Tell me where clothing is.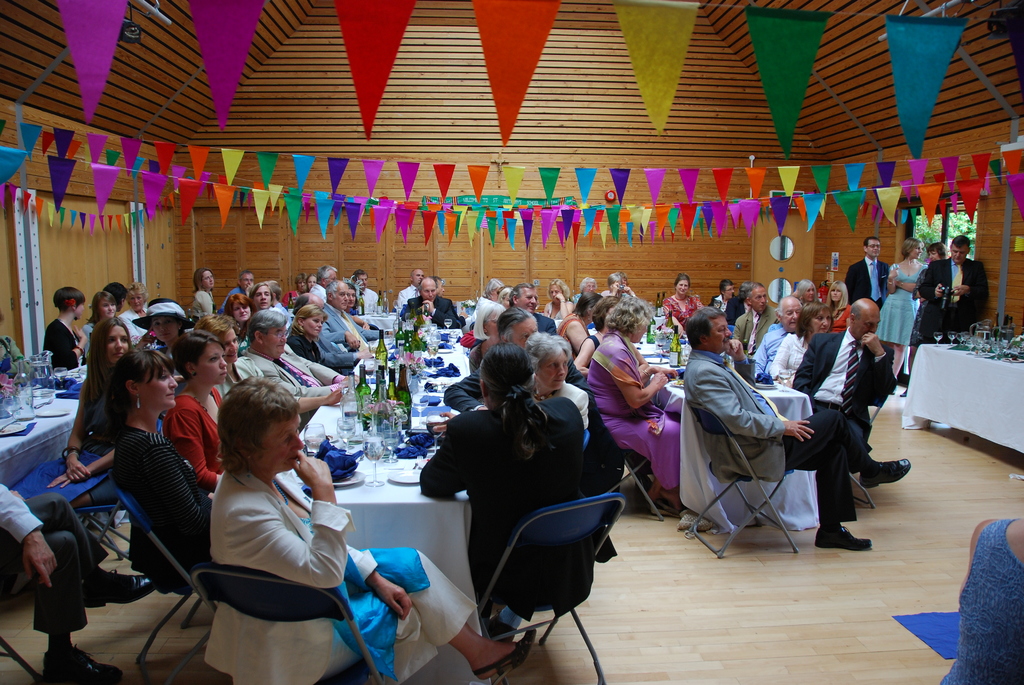
clothing is at <box>559,310,592,363</box>.
